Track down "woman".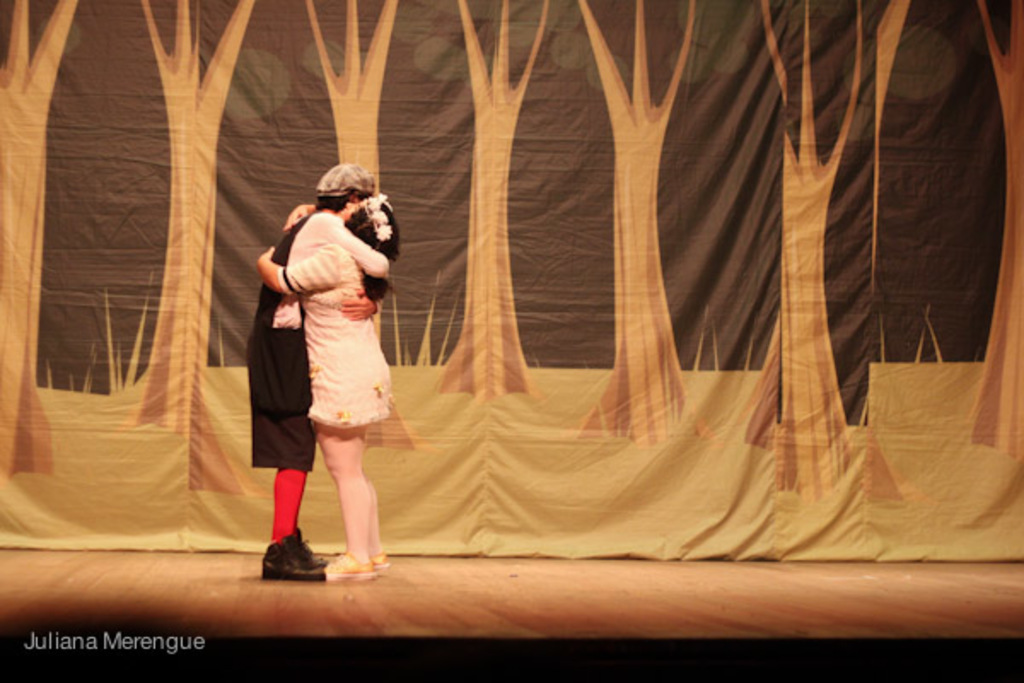
Tracked to <box>244,154,406,574</box>.
